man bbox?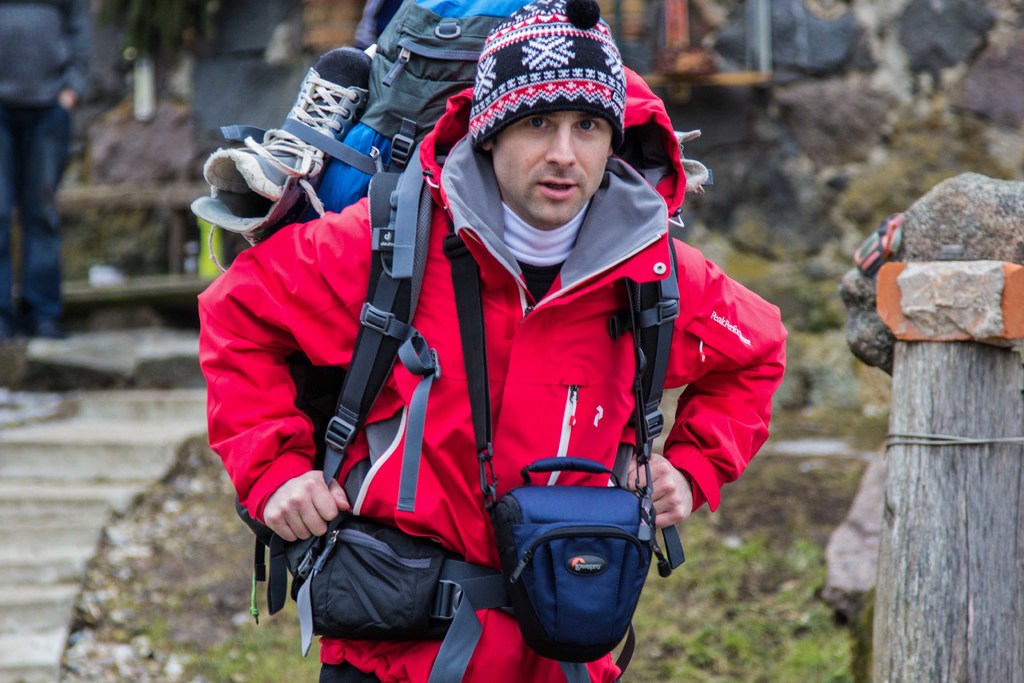
[0, 0, 97, 333]
